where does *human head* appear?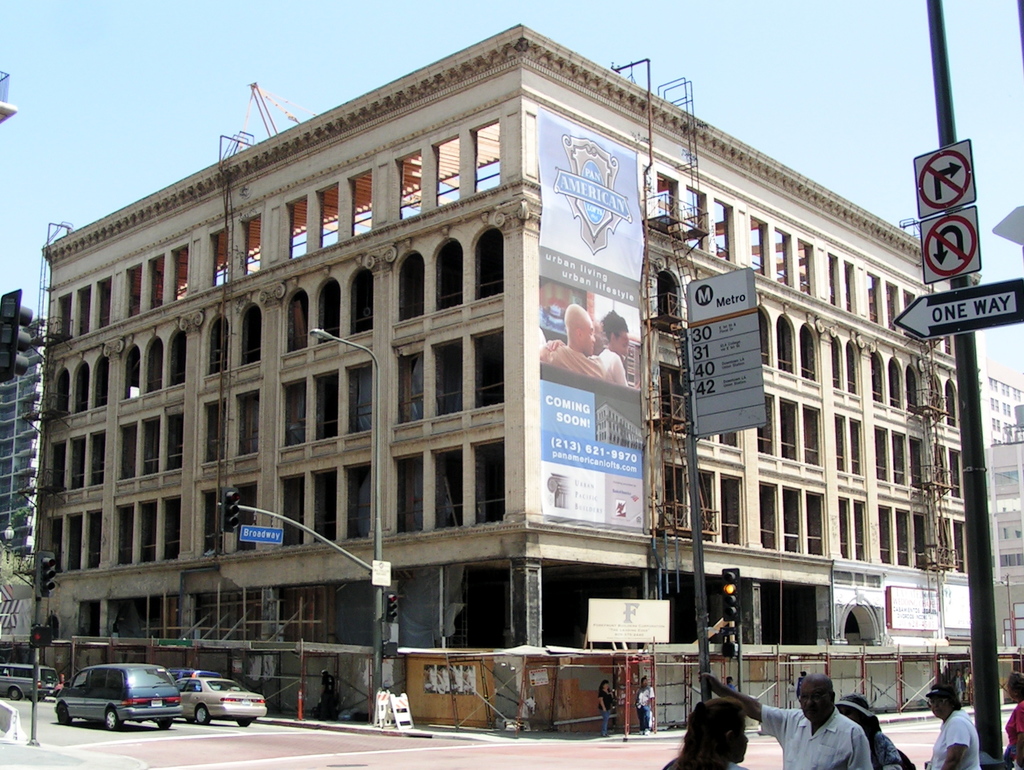
Appears at x1=954, y1=670, x2=959, y2=675.
